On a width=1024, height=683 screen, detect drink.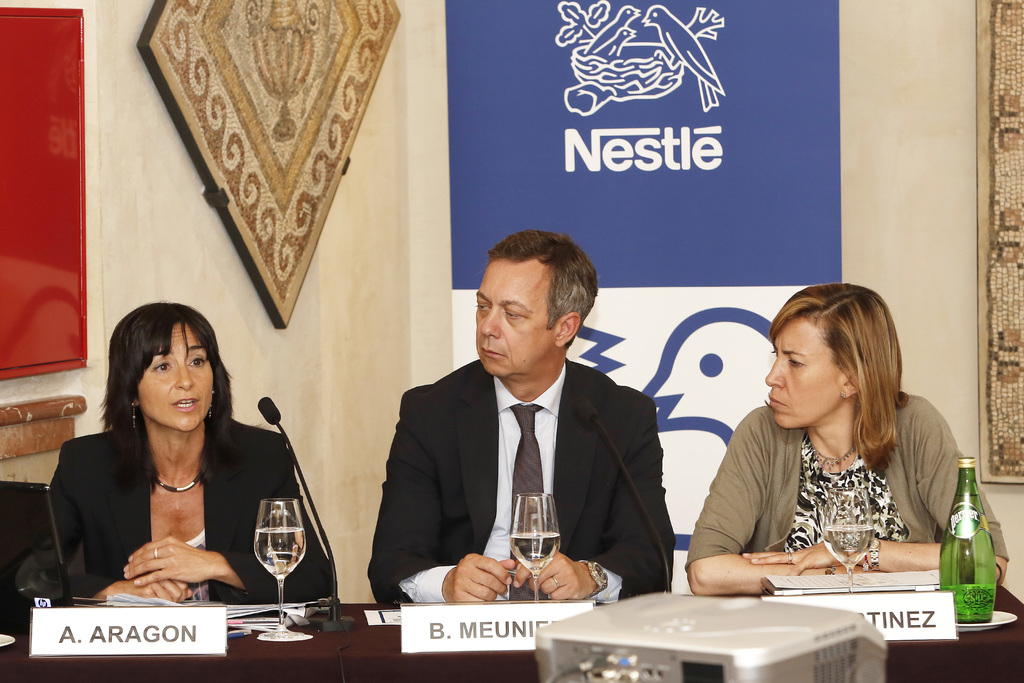
253,495,308,641.
